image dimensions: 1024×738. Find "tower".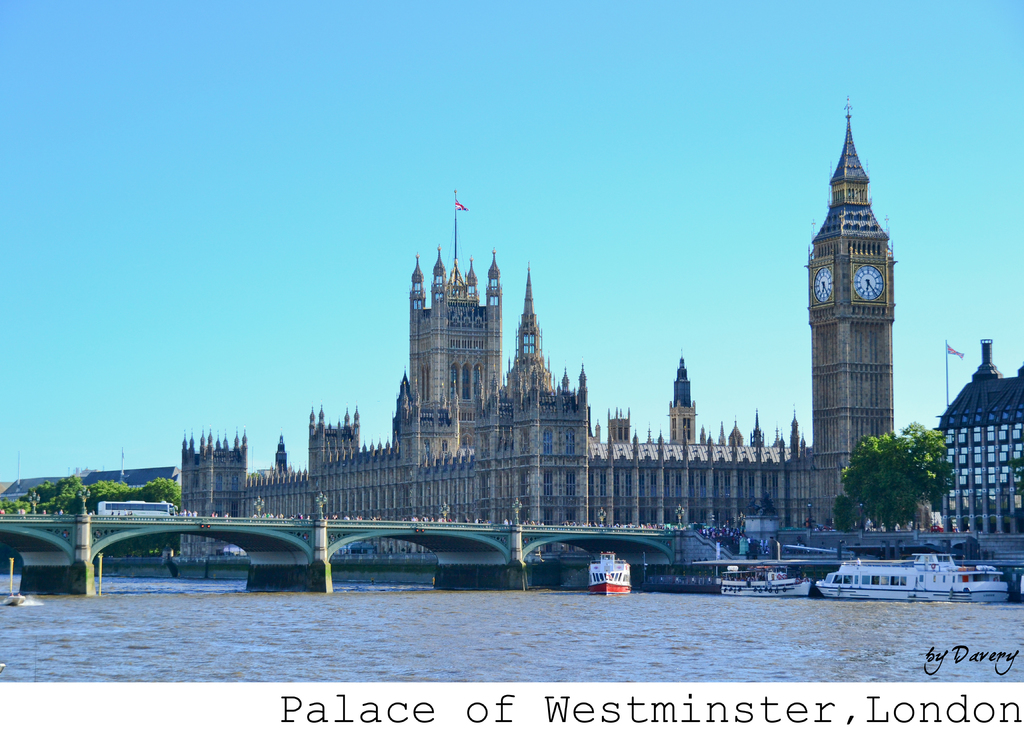
Rect(805, 91, 895, 532).
